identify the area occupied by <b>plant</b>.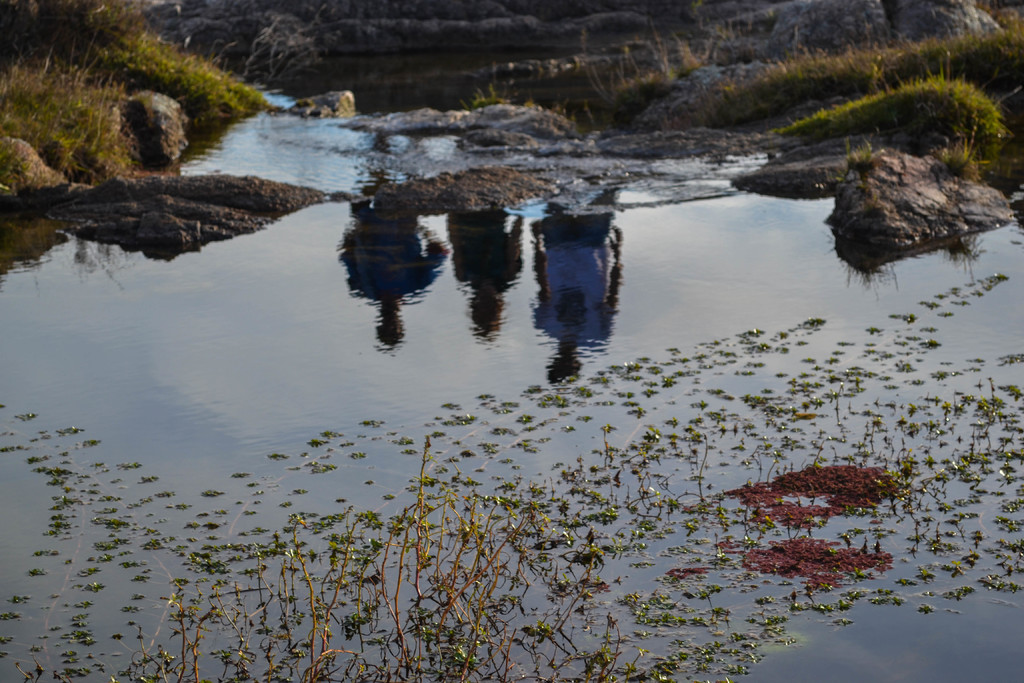
Area: Rect(0, 0, 275, 201).
